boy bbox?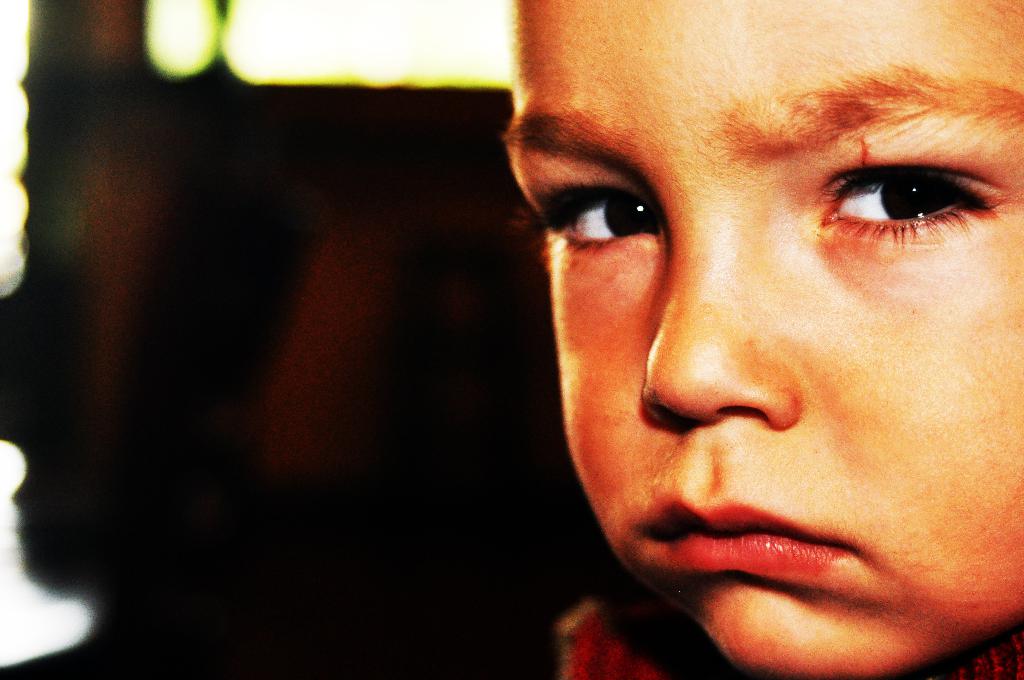
[324,0,1023,679]
